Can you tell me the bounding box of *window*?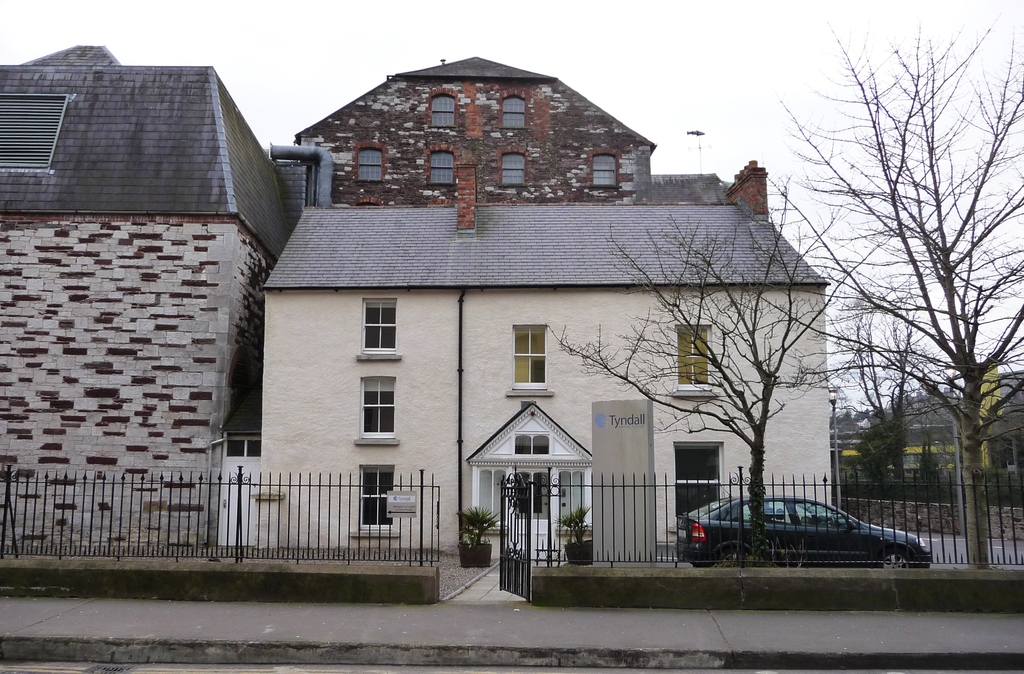
364:379:397:439.
